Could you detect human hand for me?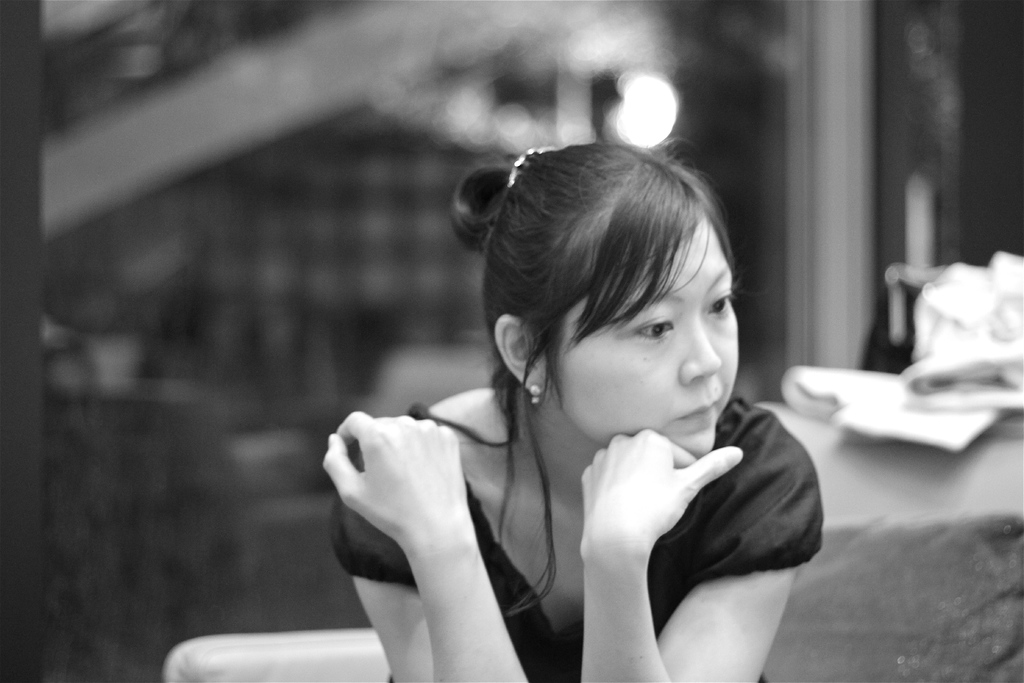
Detection result: BBox(326, 413, 500, 577).
